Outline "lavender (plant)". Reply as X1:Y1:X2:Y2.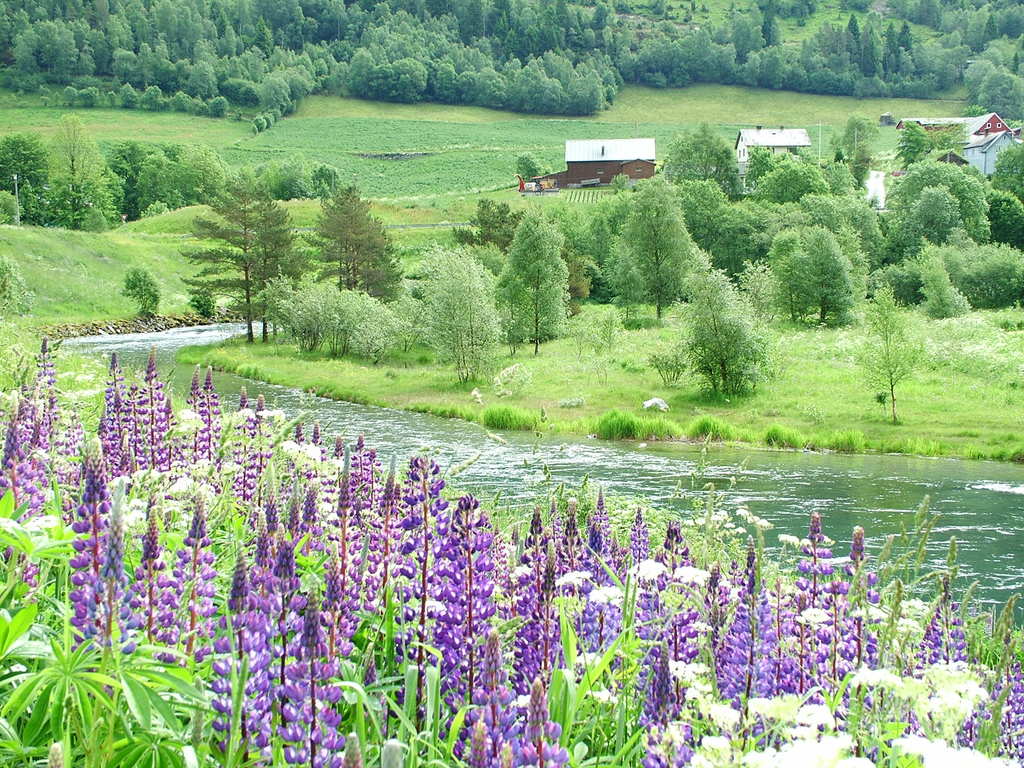
553:503:599:582.
